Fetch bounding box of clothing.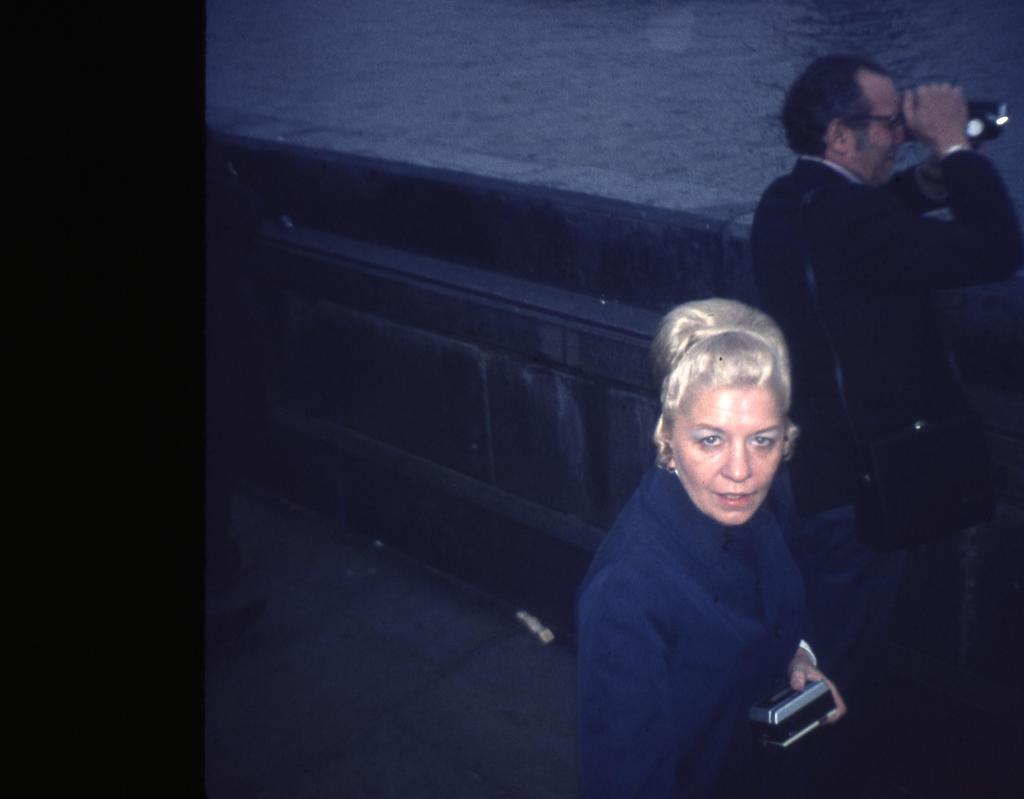
Bbox: crop(566, 376, 868, 781).
